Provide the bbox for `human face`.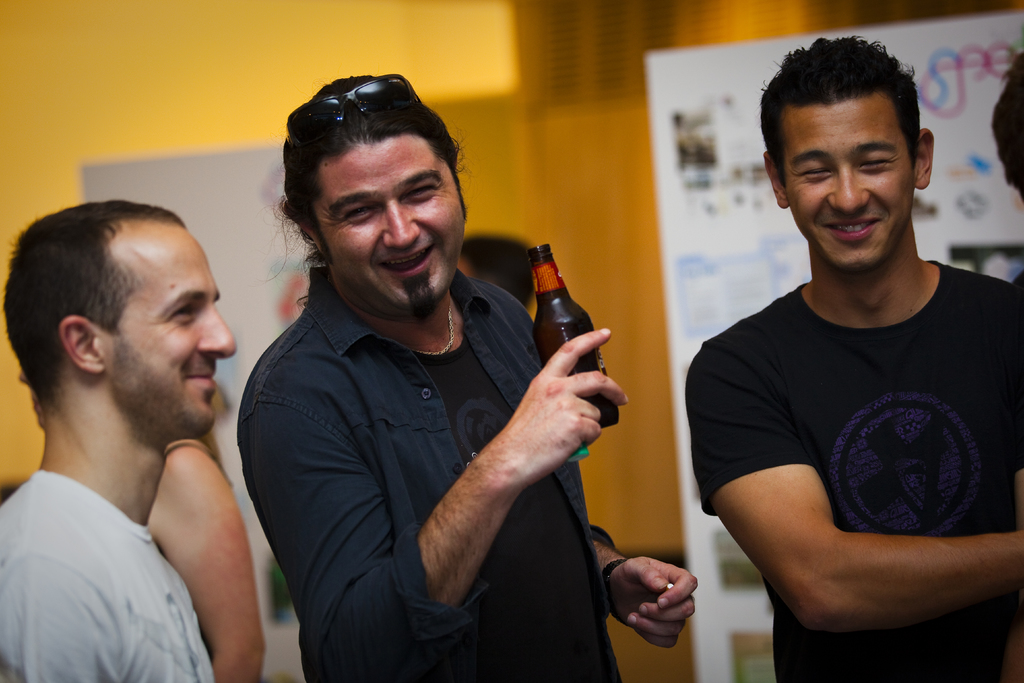
crop(107, 218, 233, 437).
